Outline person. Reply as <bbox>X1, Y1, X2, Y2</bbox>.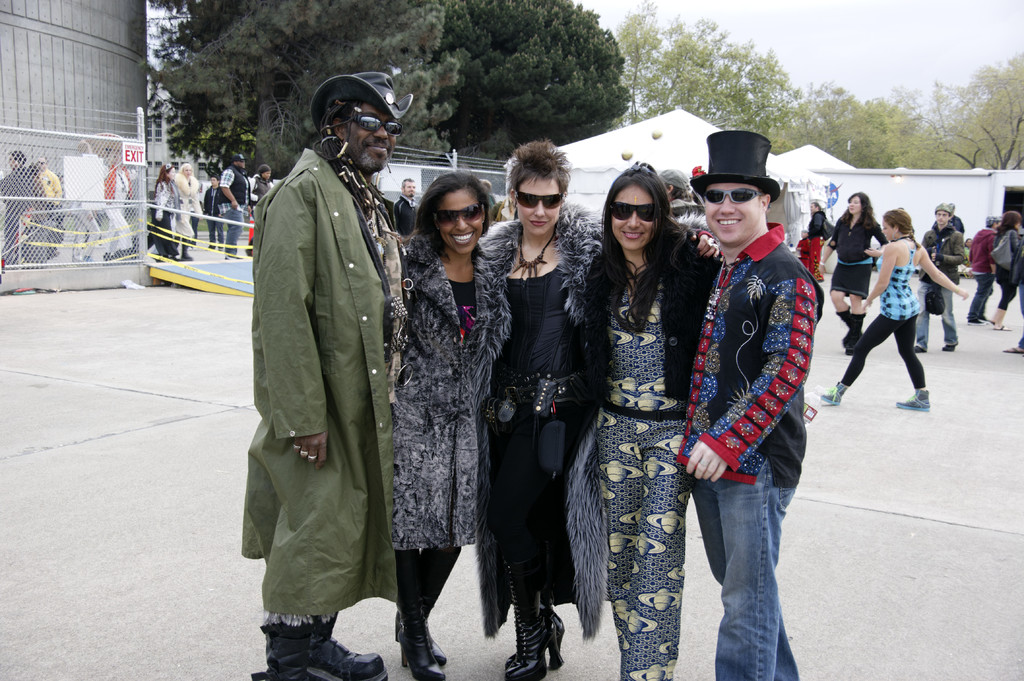
<bbox>680, 128, 824, 659</bbox>.
